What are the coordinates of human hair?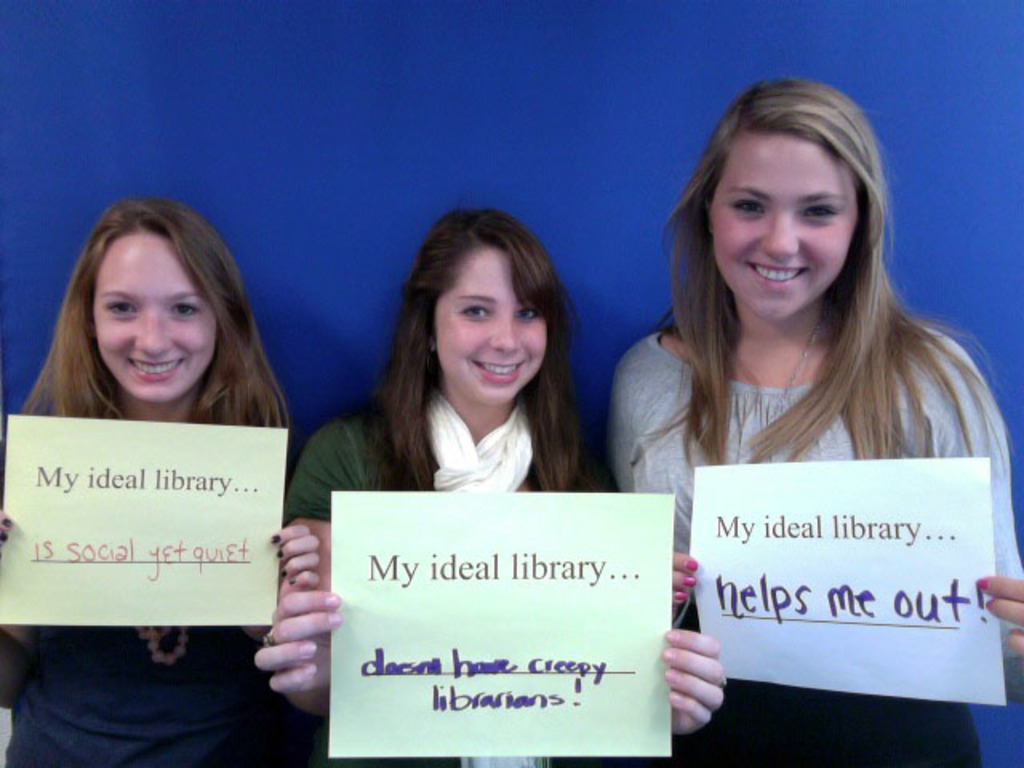
l=32, t=203, r=288, b=430.
